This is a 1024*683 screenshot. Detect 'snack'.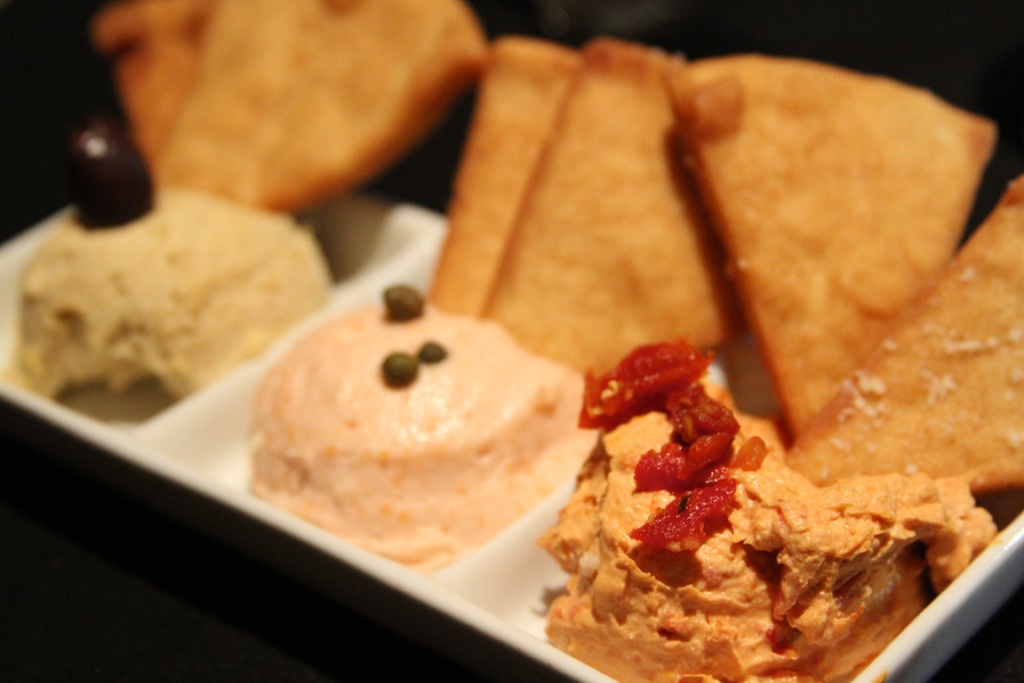
541/343/1014/682.
